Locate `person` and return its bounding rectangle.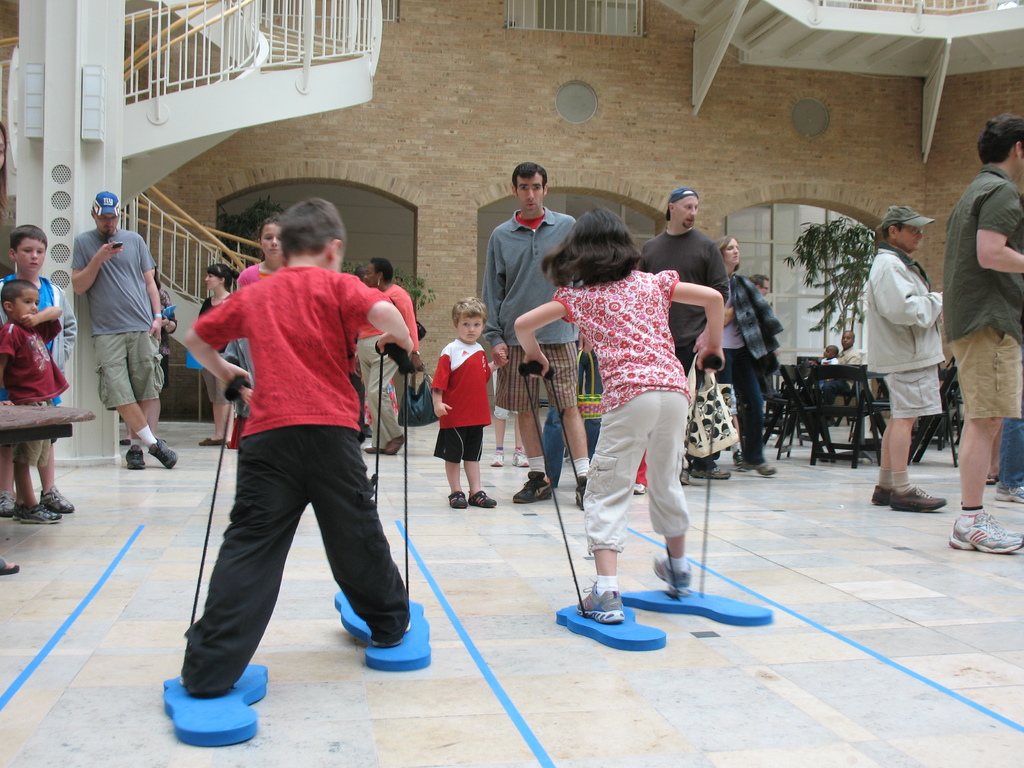
box(233, 214, 282, 389).
